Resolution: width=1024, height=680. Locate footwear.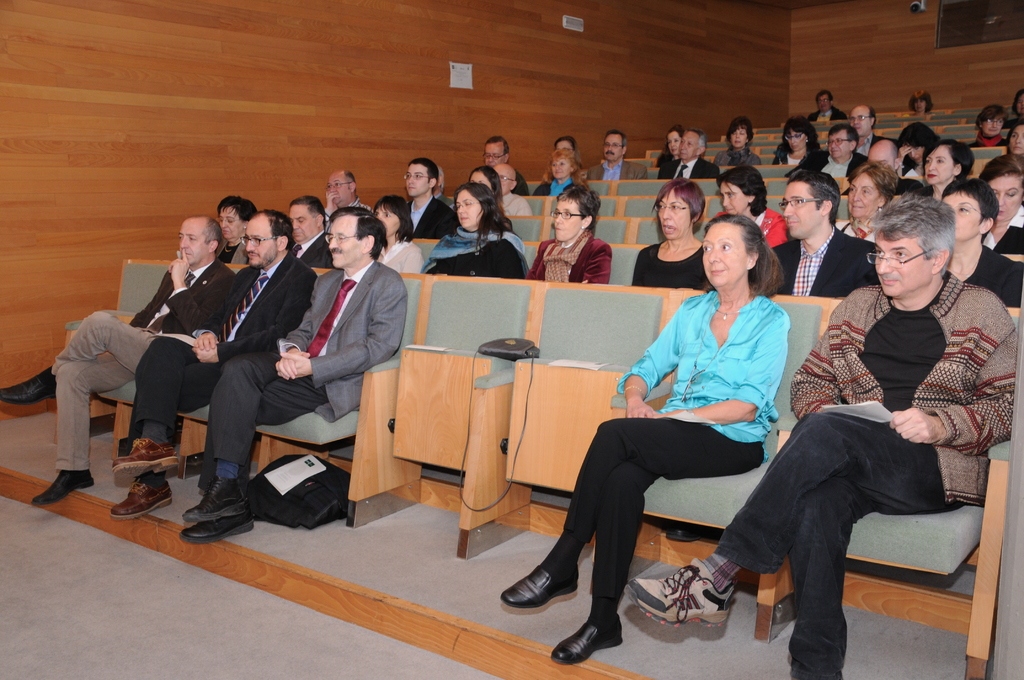
(left=31, top=467, right=96, bottom=506).
